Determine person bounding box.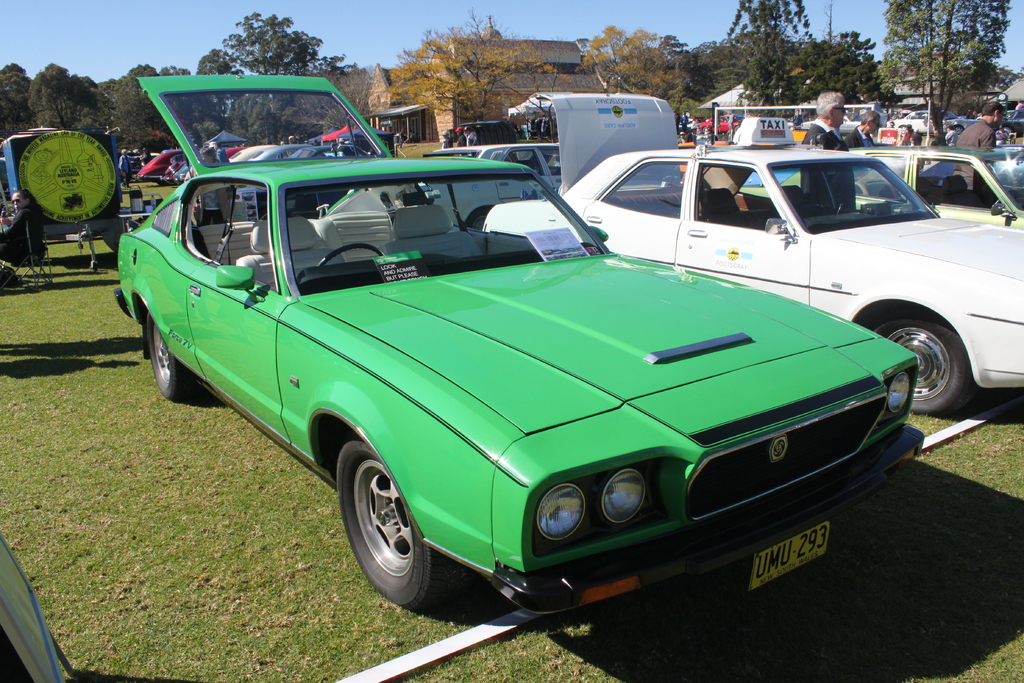
Determined: (x1=723, y1=108, x2=735, y2=133).
